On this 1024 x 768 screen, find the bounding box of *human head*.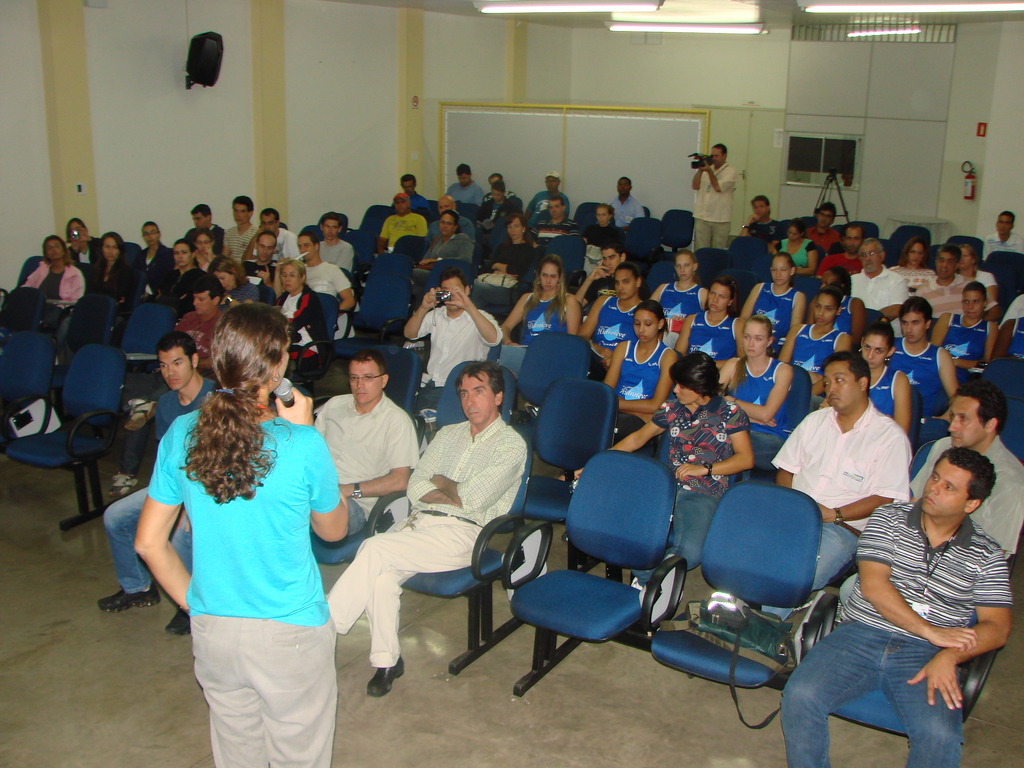
Bounding box: BBox(492, 178, 506, 202).
